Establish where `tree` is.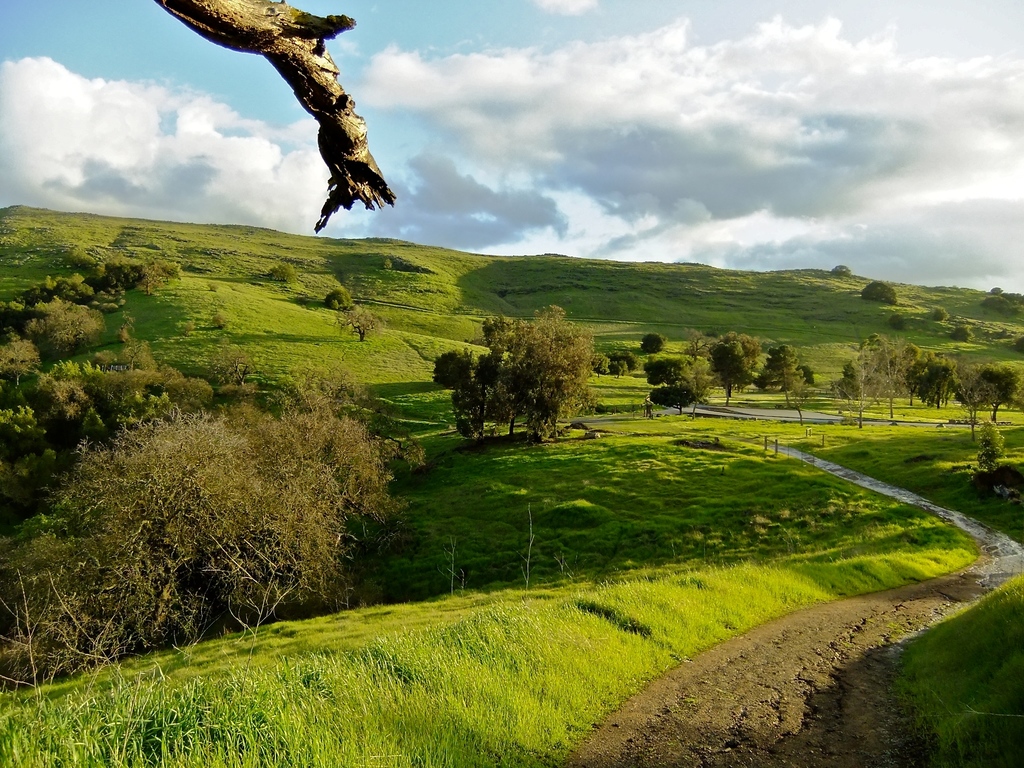
Established at <bbox>0, 338, 39, 387</bbox>.
